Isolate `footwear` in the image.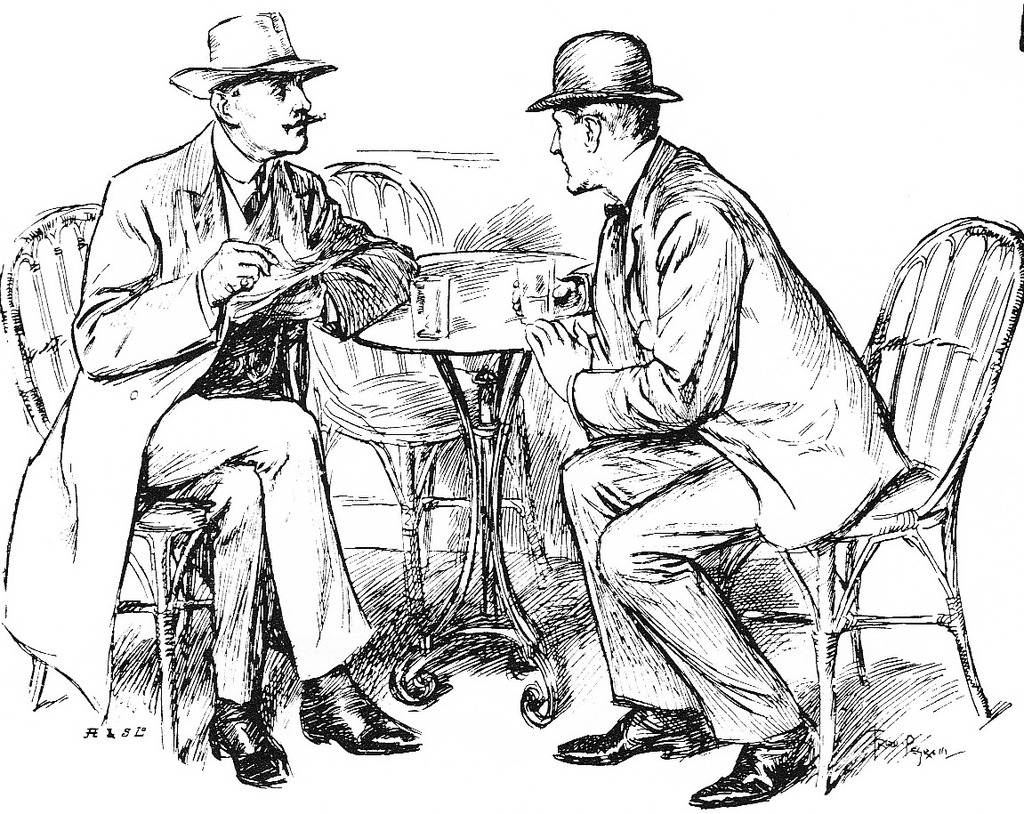
Isolated region: crop(686, 713, 832, 803).
